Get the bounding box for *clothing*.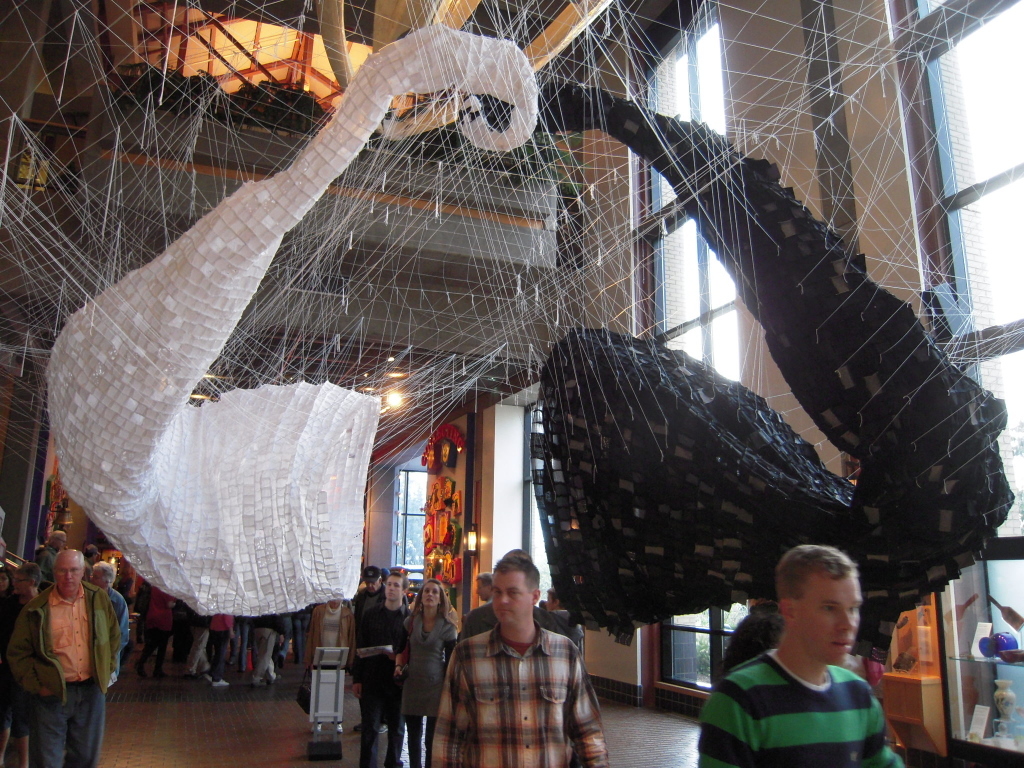
<box>397,612,466,767</box>.
